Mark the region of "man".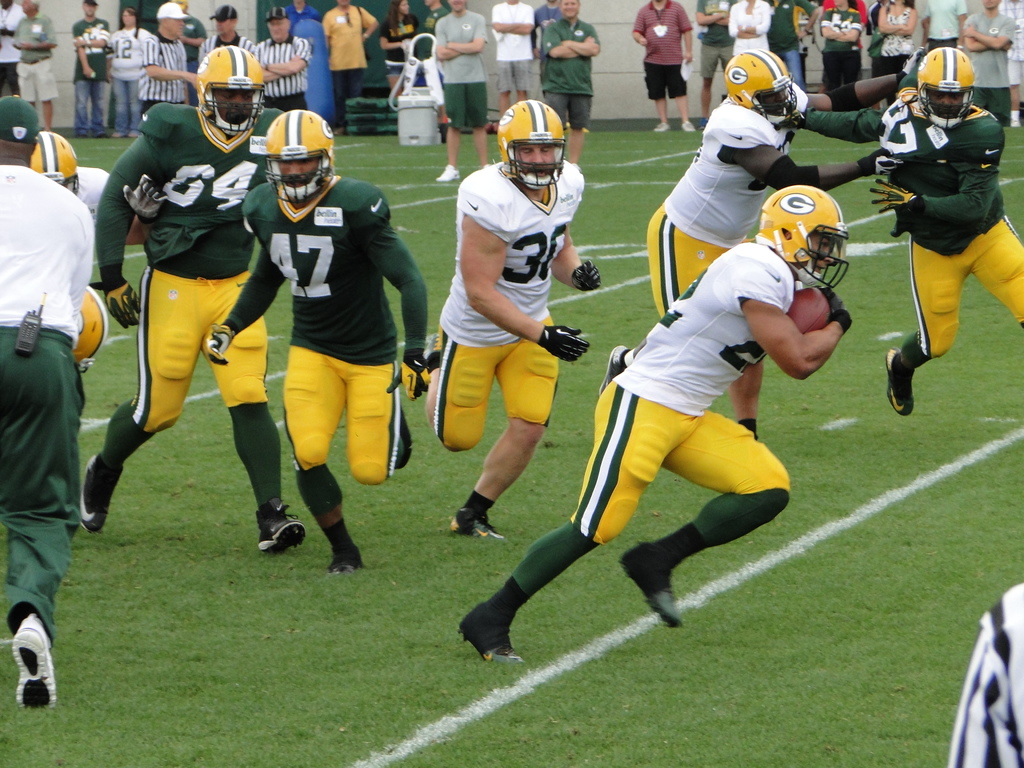
Region: (left=246, top=5, right=313, bottom=108).
